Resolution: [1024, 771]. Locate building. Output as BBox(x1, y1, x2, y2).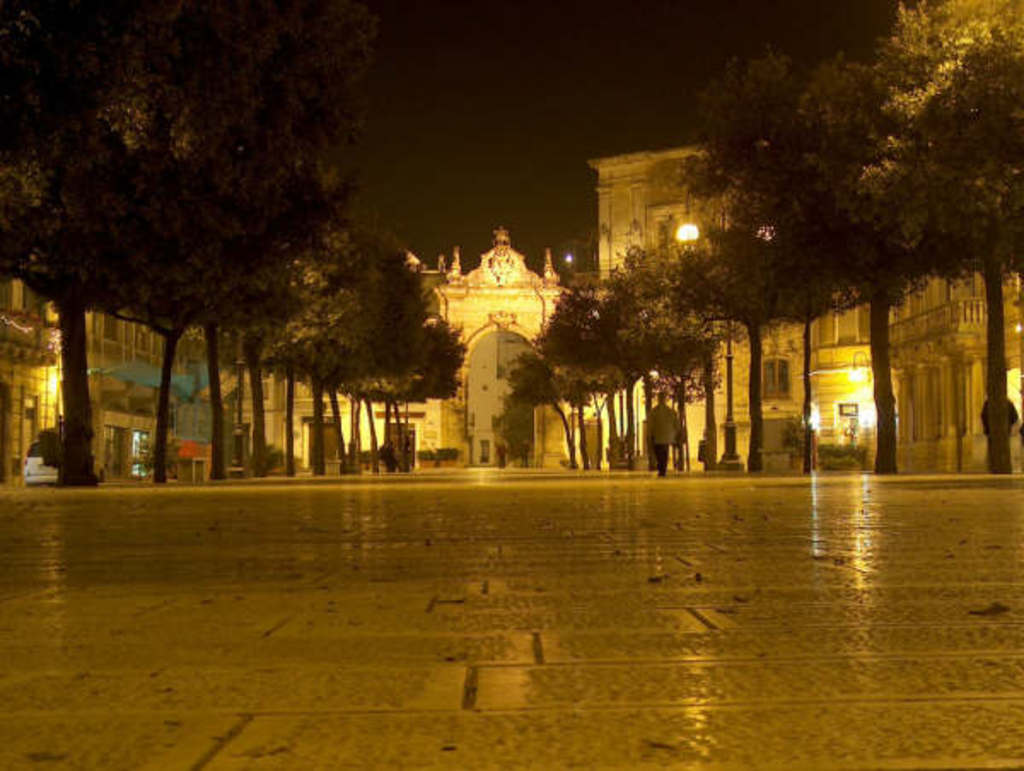
BBox(0, 114, 1022, 486).
